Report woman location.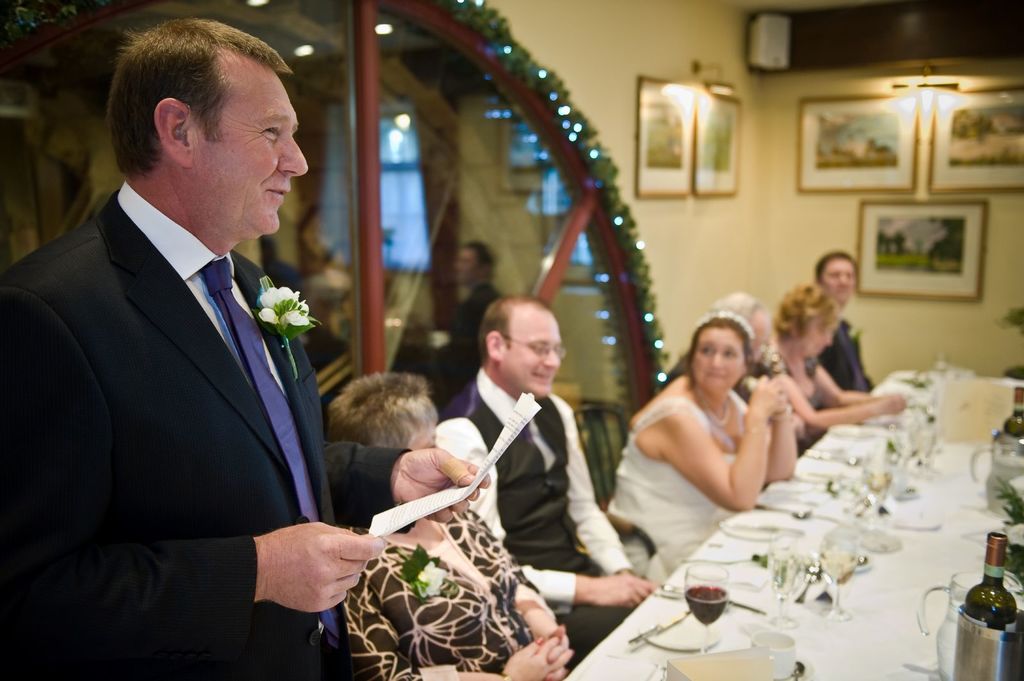
Report: 616,282,848,586.
